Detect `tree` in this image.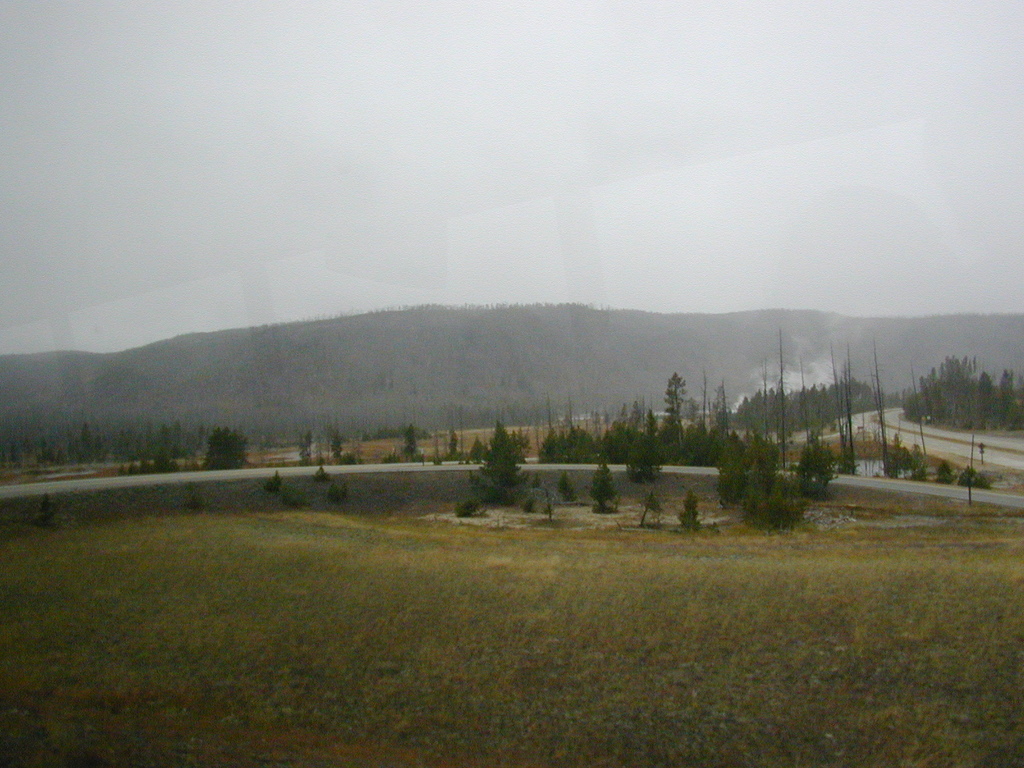
Detection: detection(976, 367, 995, 428).
